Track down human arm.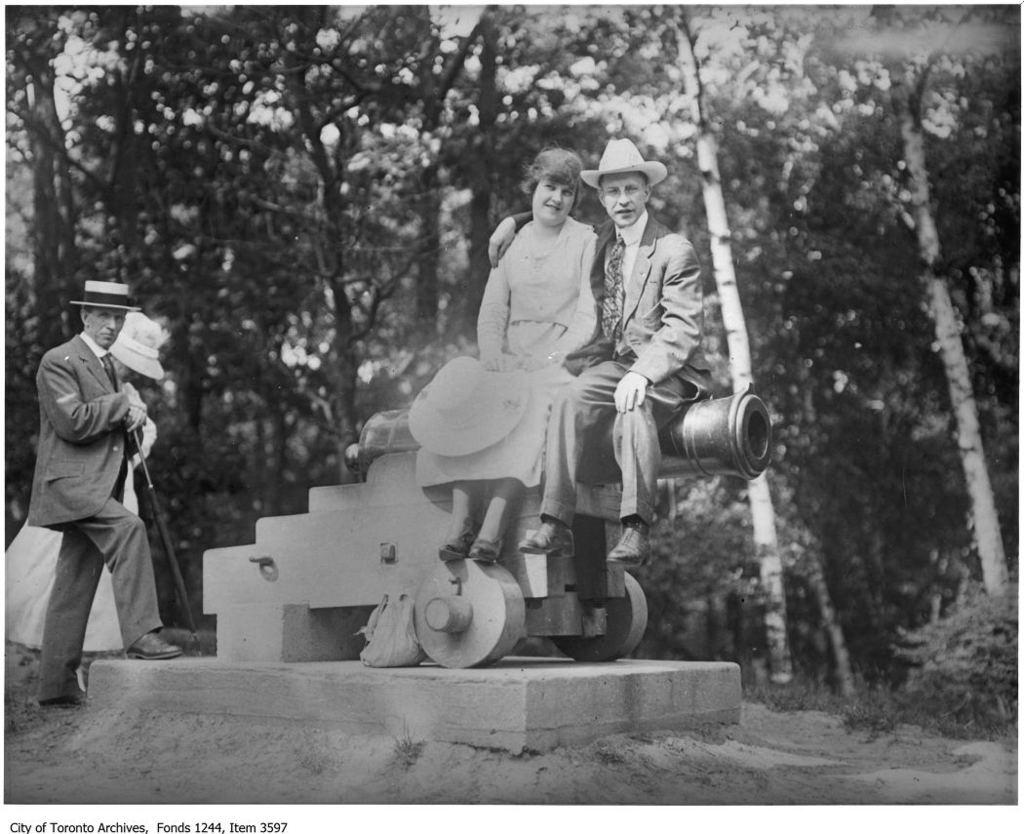
Tracked to [left=539, top=227, right=596, bottom=364].
